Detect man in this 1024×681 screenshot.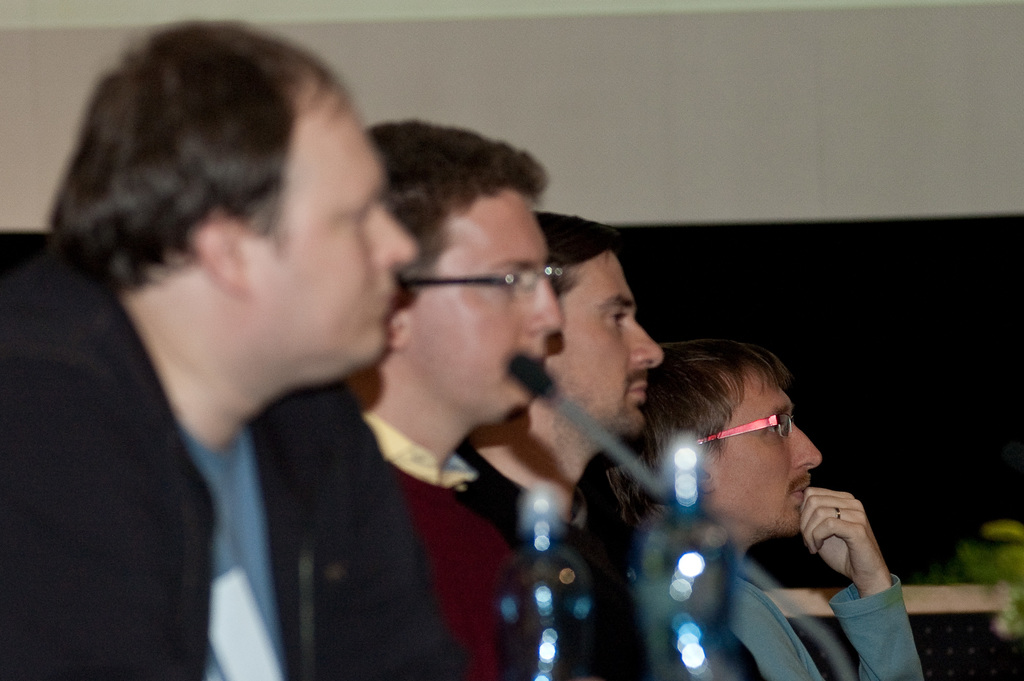
Detection: 464/208/661/680.
